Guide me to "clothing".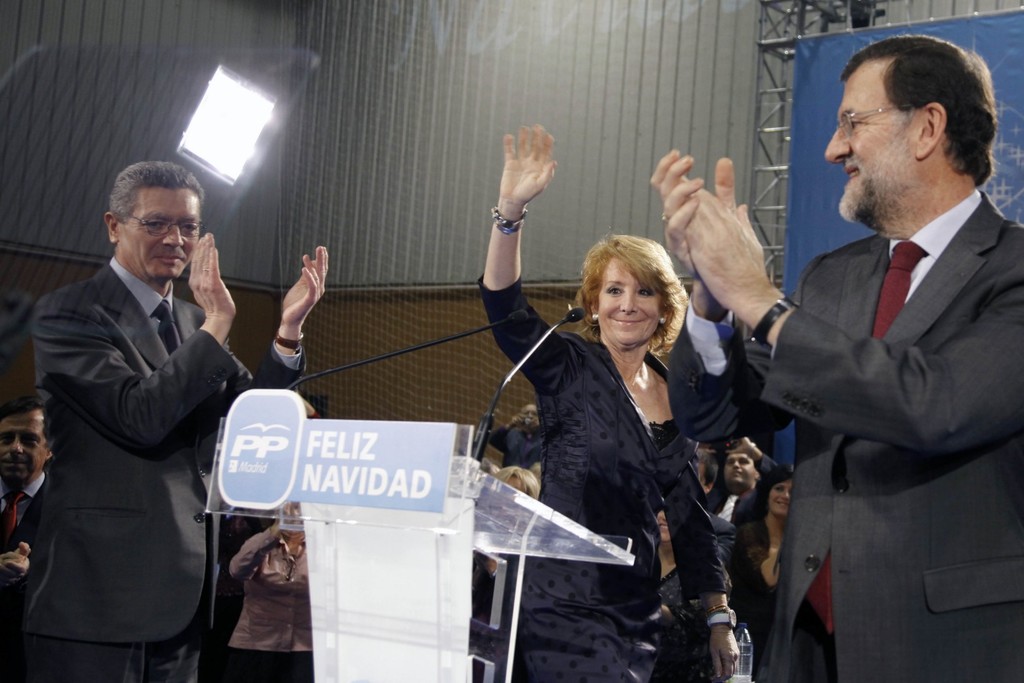
Guidance: locate(776, 186, 1023, 682).
